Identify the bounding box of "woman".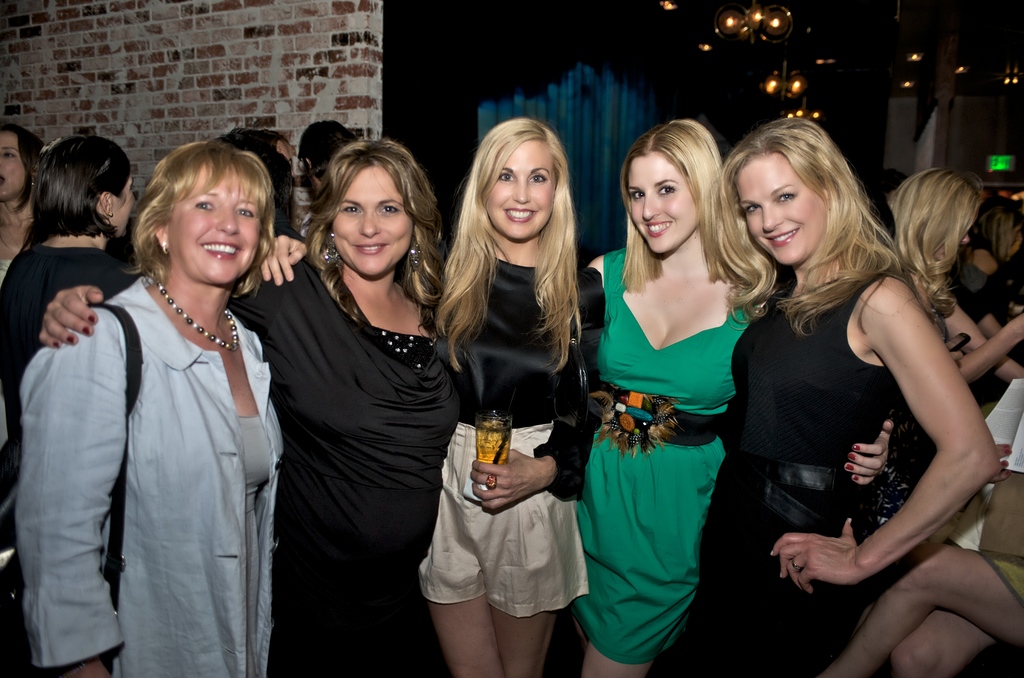
detection(0, 118, 49, 282).
